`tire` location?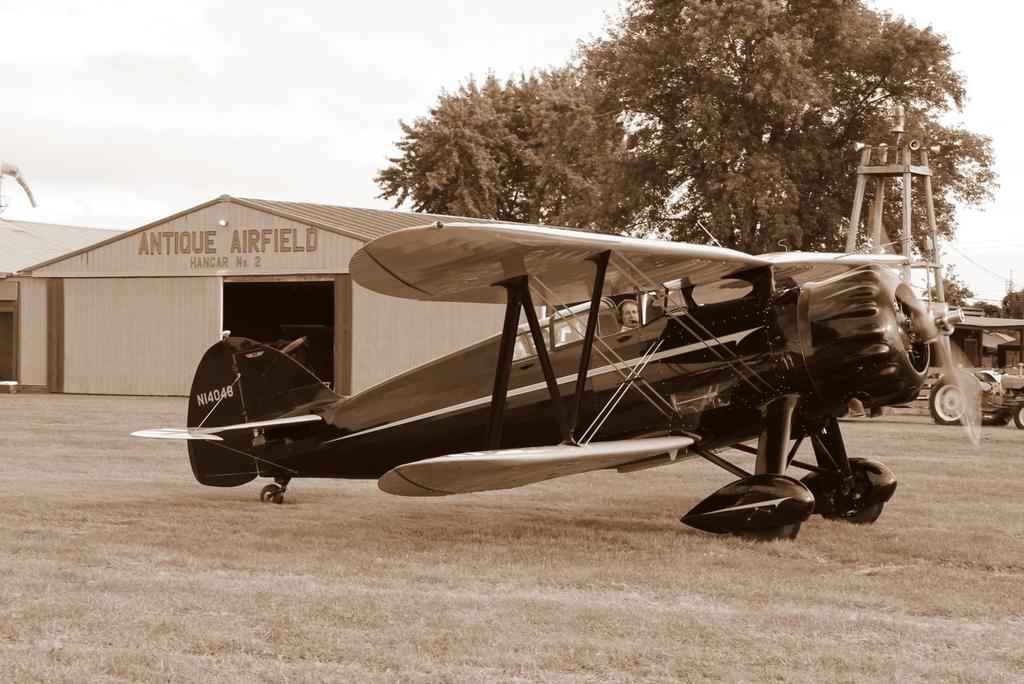
BBox(1011, 396, 1023, 429)
